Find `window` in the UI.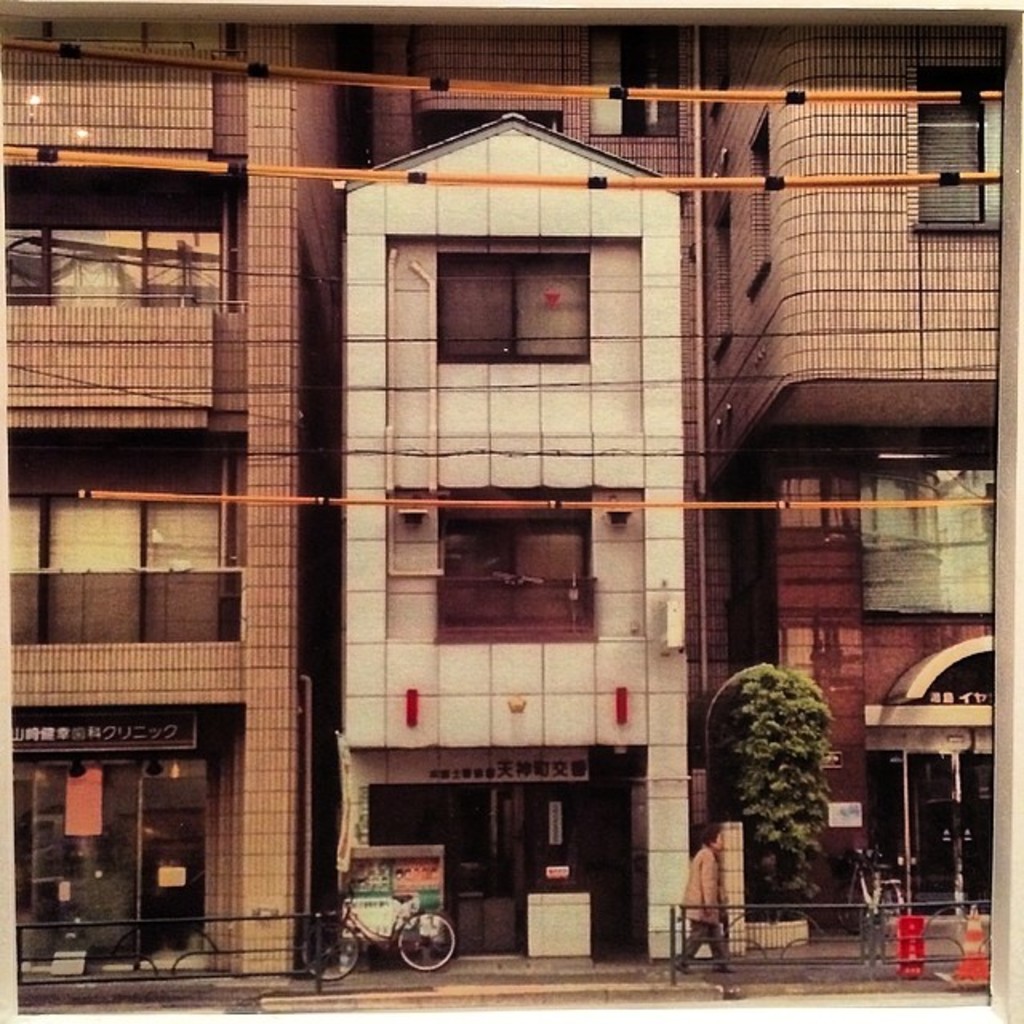
UI element at <bbox>3, 158, 232, 312</bbox>.
